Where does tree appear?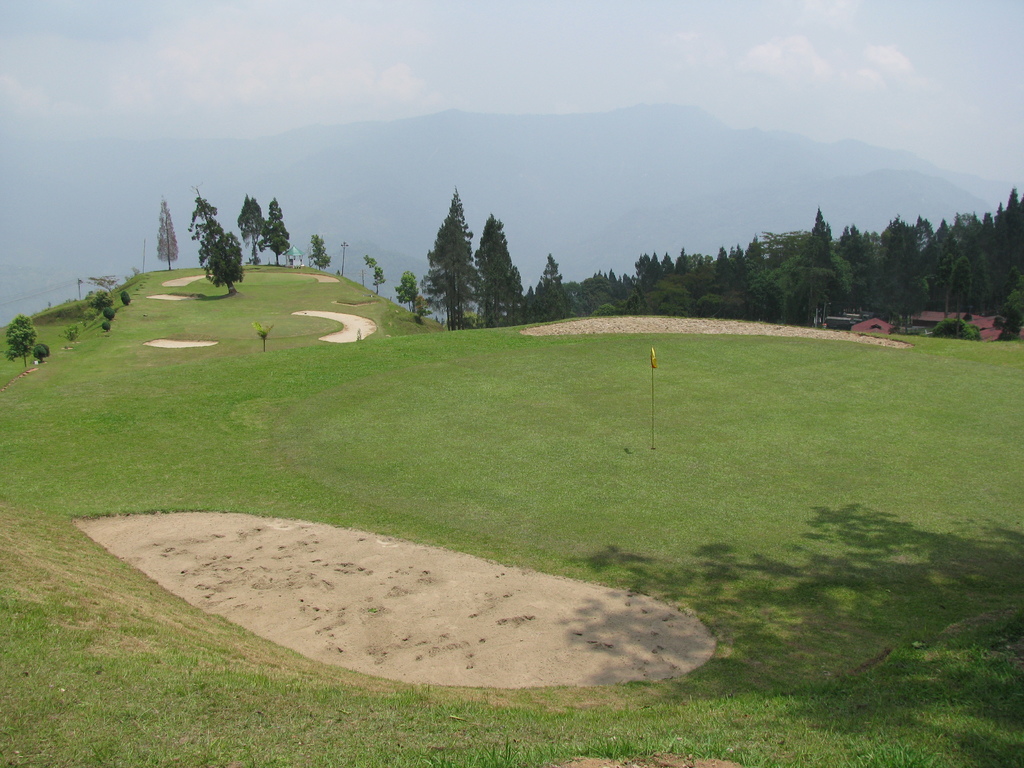
Appears at select_region(168, 194, 242, 299).
